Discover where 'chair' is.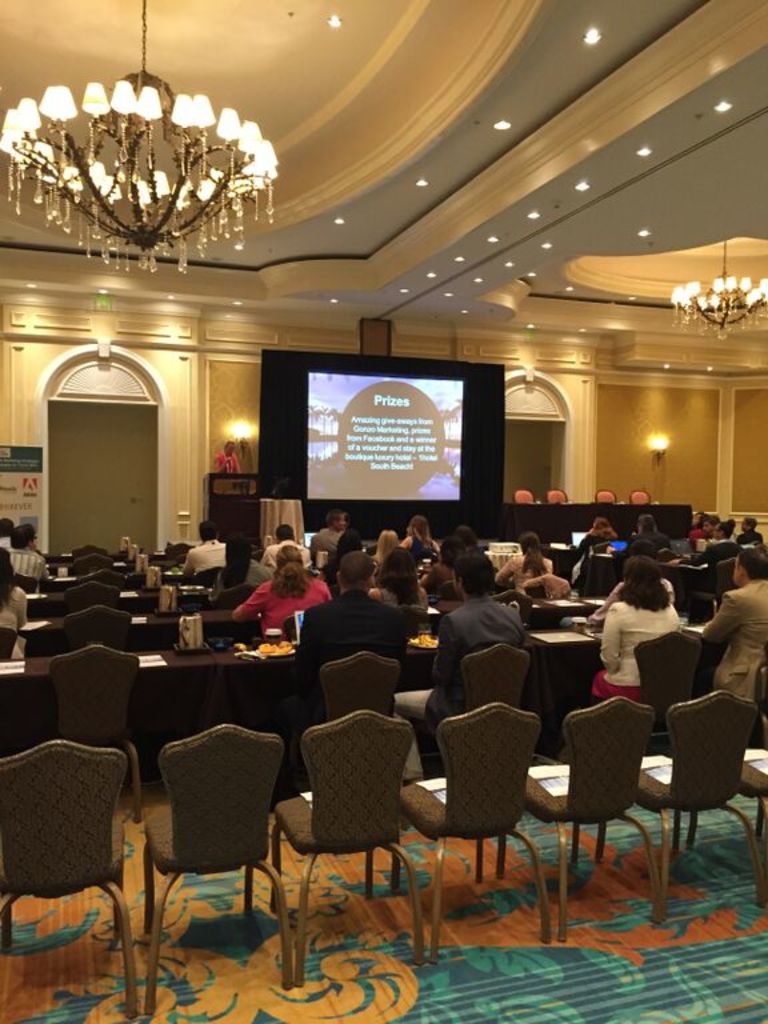
Discovered at box(68, 605, 136, 656).
